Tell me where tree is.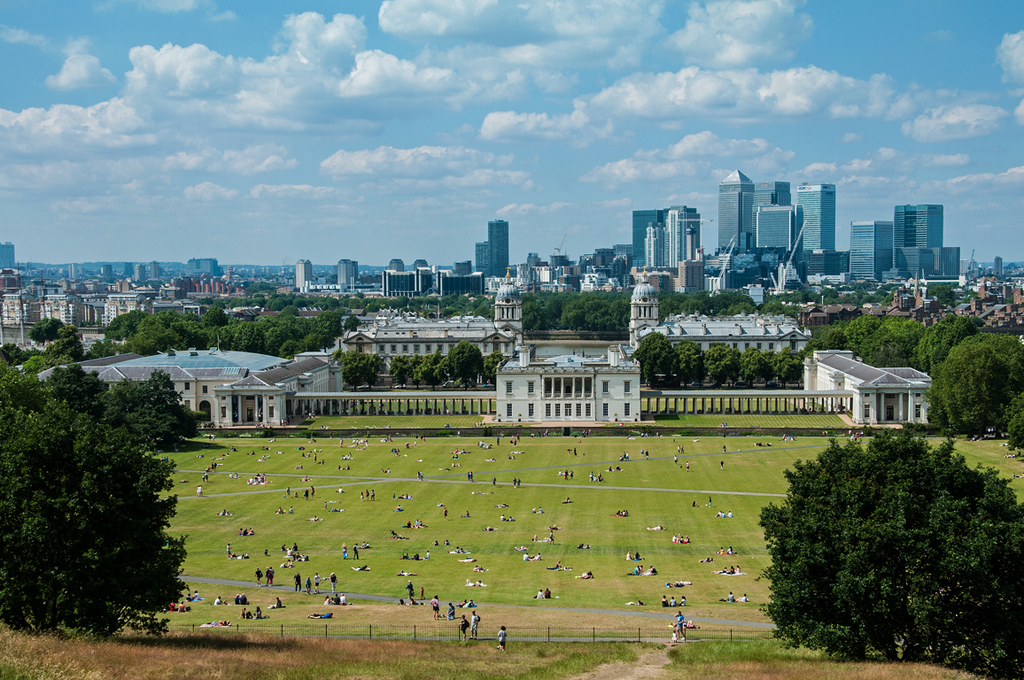
tree is at {"left": 845, "top": 314, "right": 880, "bottom": 355}.
